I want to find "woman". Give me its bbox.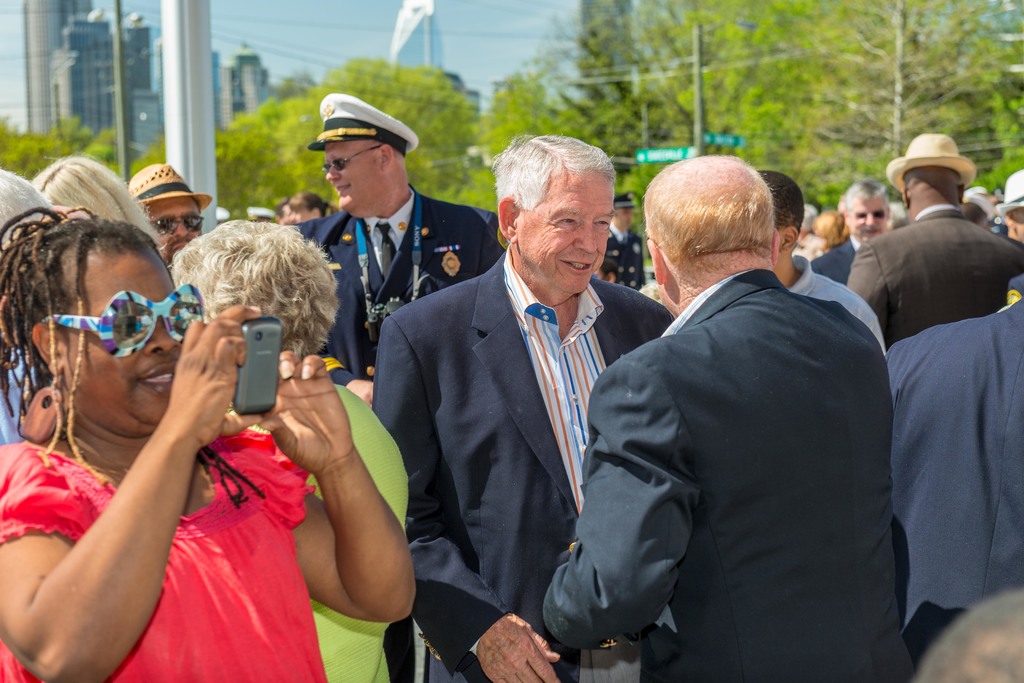
bbox=[169, 219, 405, 682].
